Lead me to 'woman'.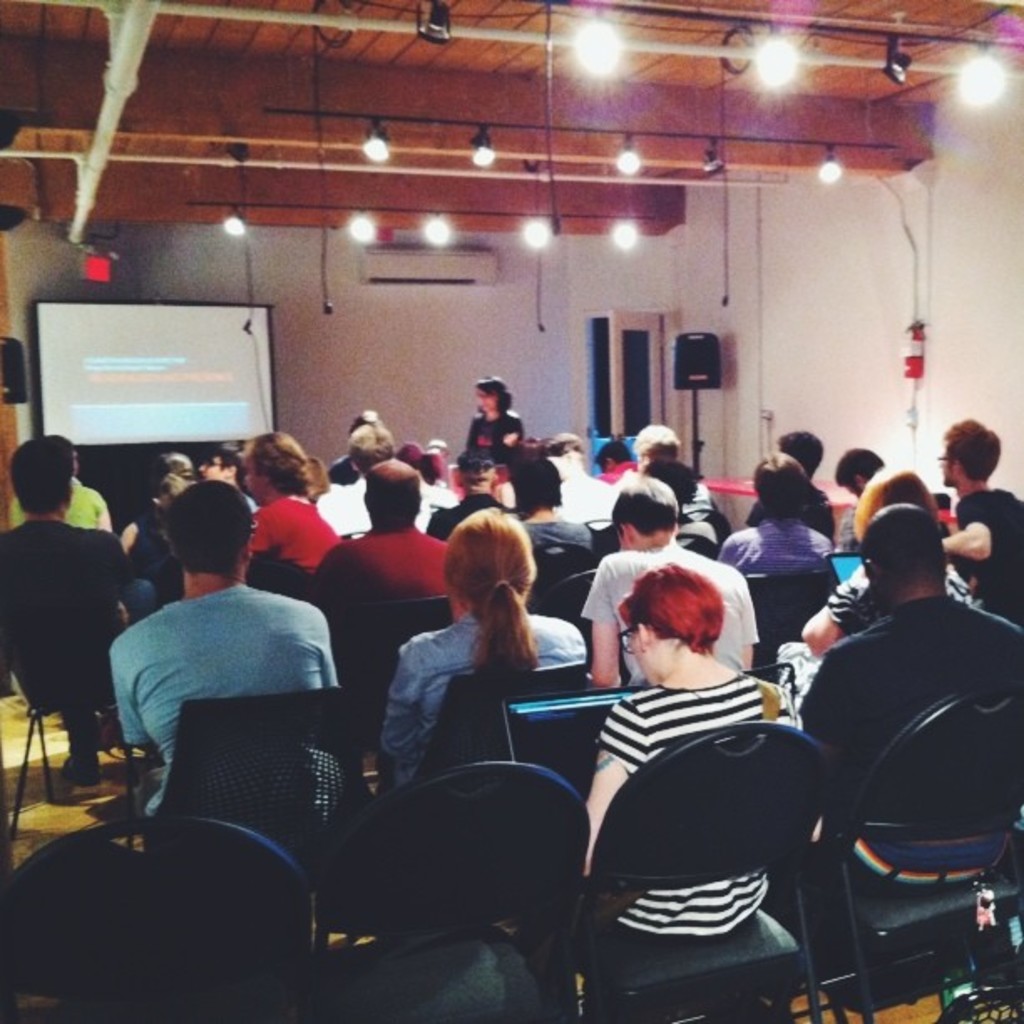
Lead to 381 519 584 801.
